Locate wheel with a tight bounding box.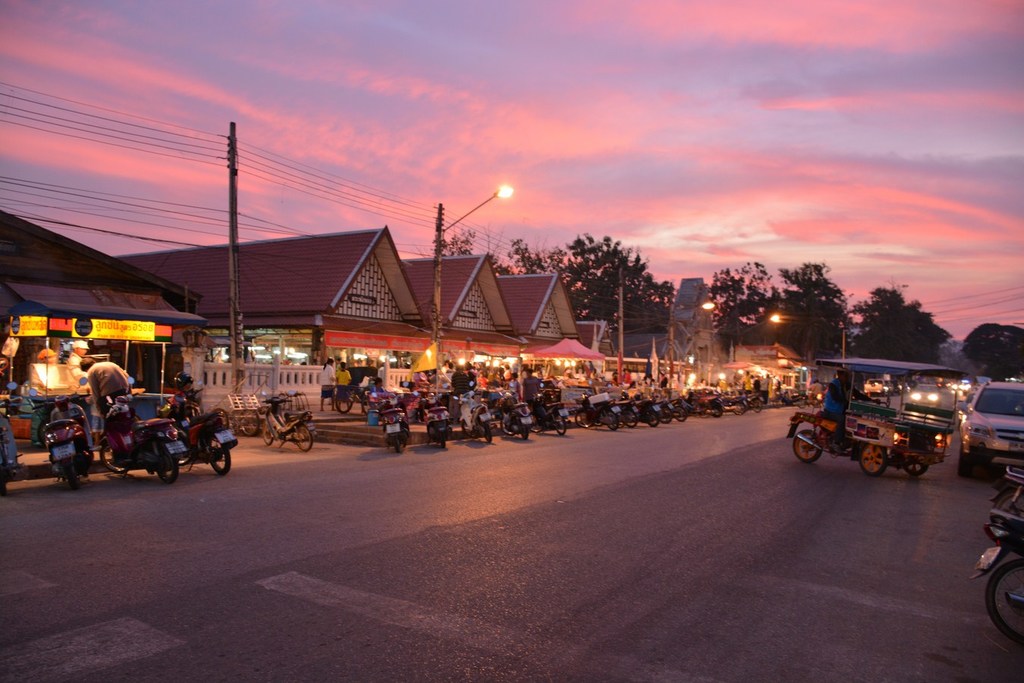
pyautogui.locateOnScreen(393, 436, 401, 450).
